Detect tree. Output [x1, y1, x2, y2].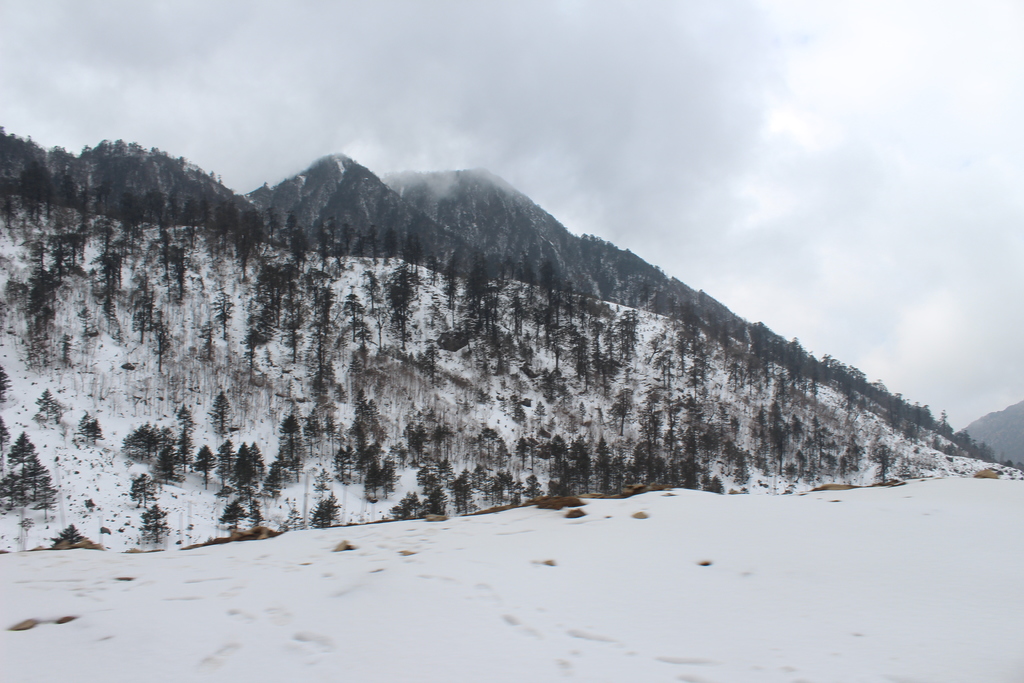
[192, 444, 220, 489].
